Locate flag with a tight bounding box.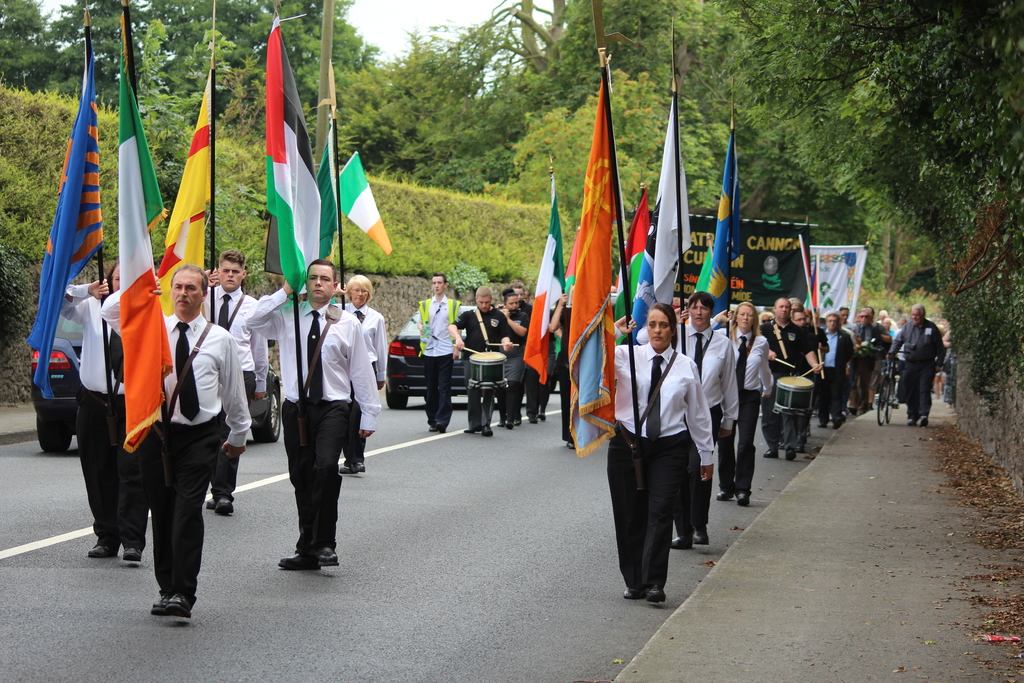
bbox=(157, 72, 212, 316).
